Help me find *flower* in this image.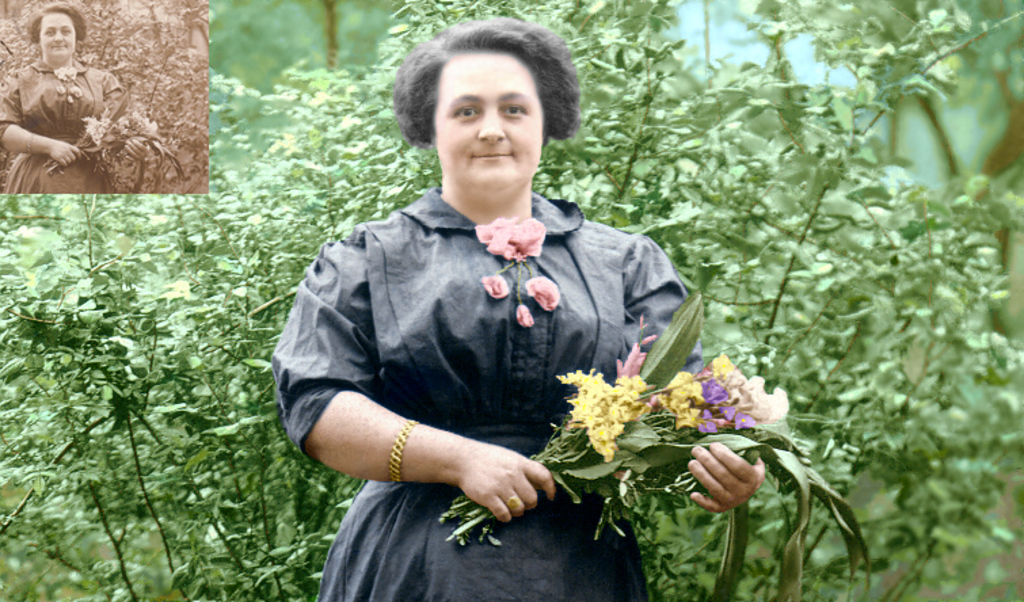
Found it: {"x1": 517, "y1": 309, "x2": 529, "y2": 331}.
